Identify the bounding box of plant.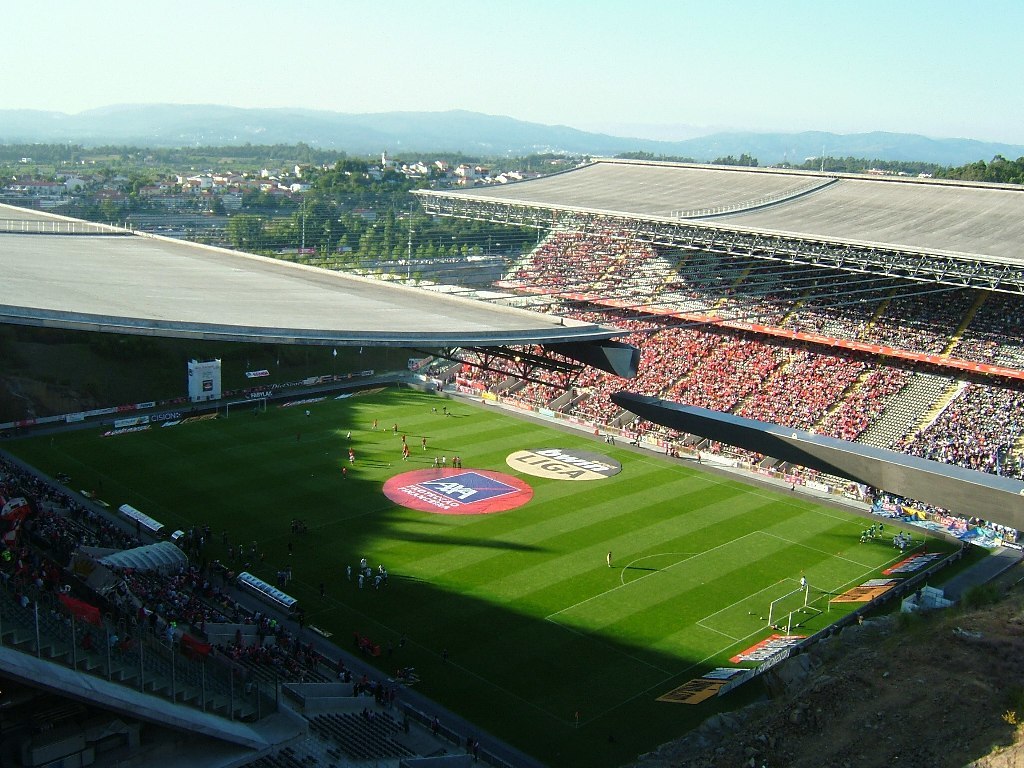
[x1=411, y1=268, x2=426, y2=291].
